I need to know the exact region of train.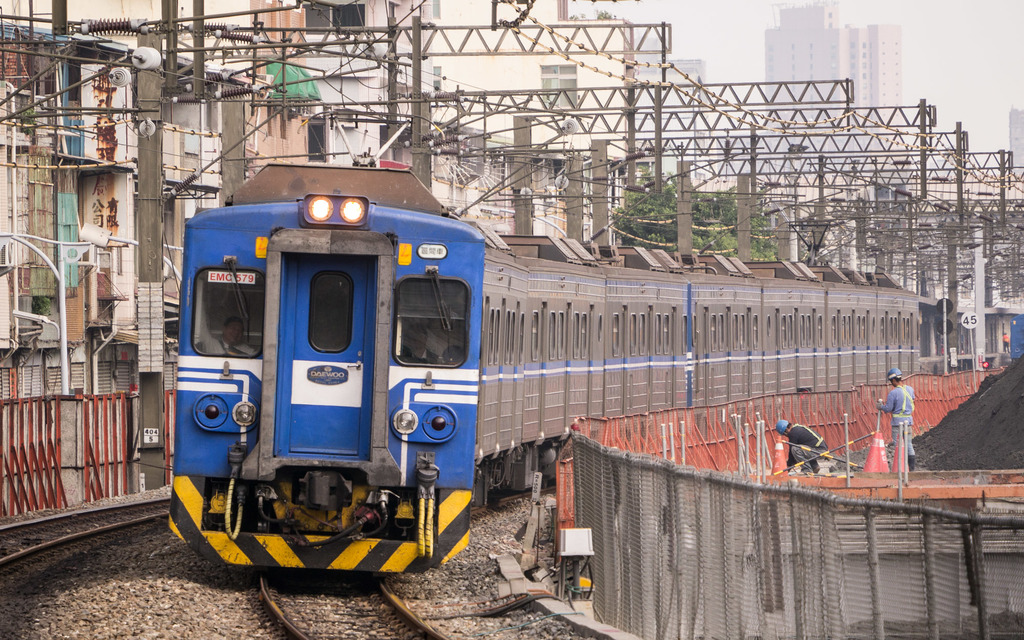
Region: {"left": 162, "top": 162, "right": 922, "bottom": 574}.
